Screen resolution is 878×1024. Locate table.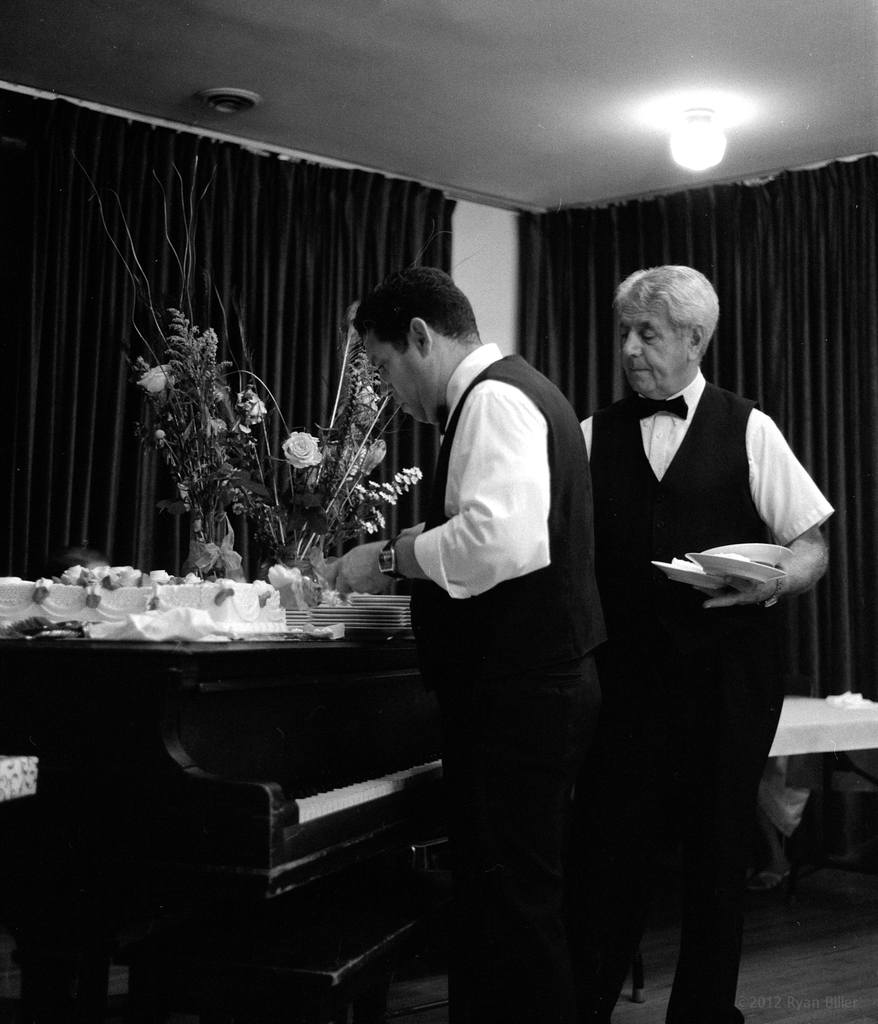
pyautogui.locateOnScreen(0, 567, 500, 1000).
